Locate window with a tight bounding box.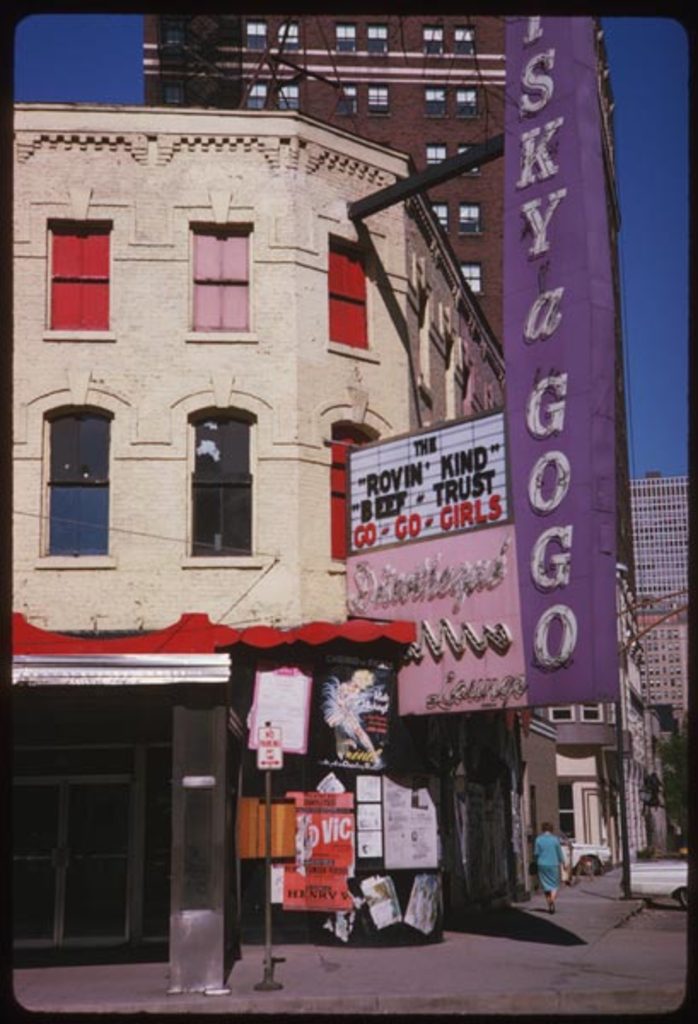
x1=36 y1=679 x2=164 y2=956.
